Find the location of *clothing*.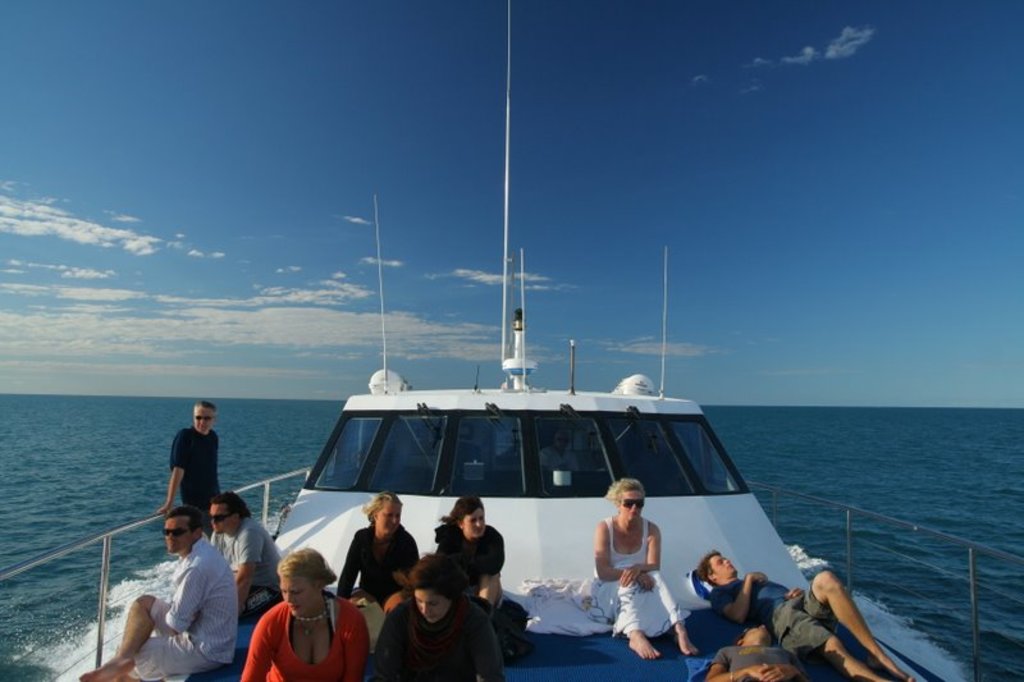
Location: 129, 522, 247, 670.
